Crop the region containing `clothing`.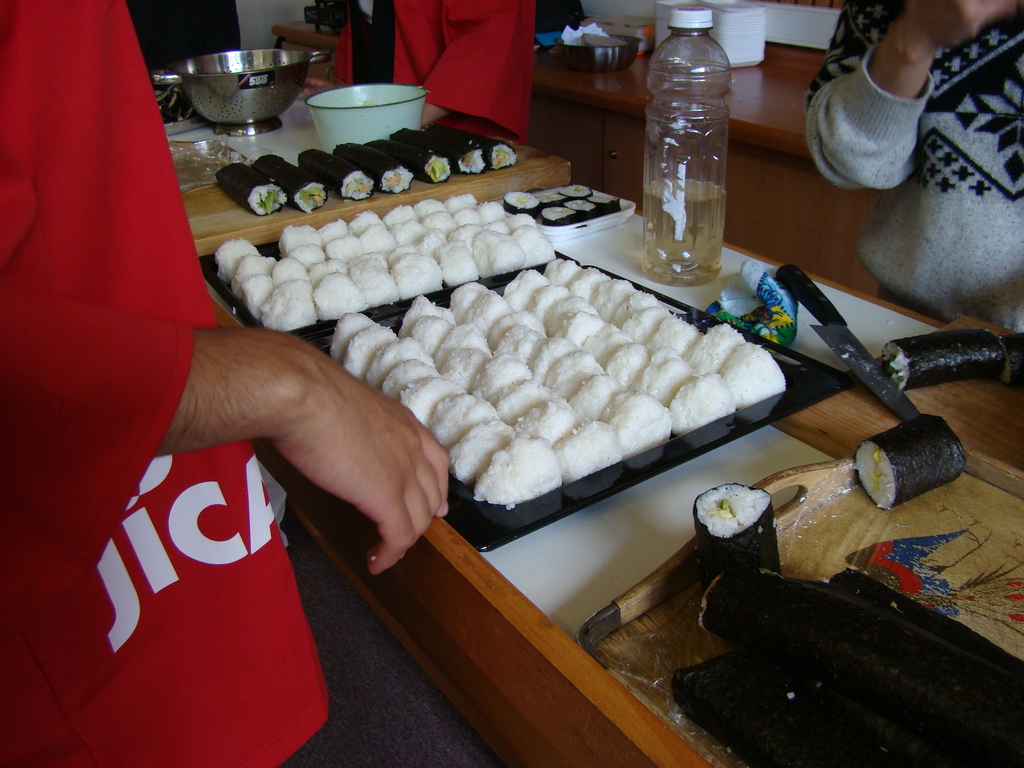
Crop region: 0,0,329,767.
